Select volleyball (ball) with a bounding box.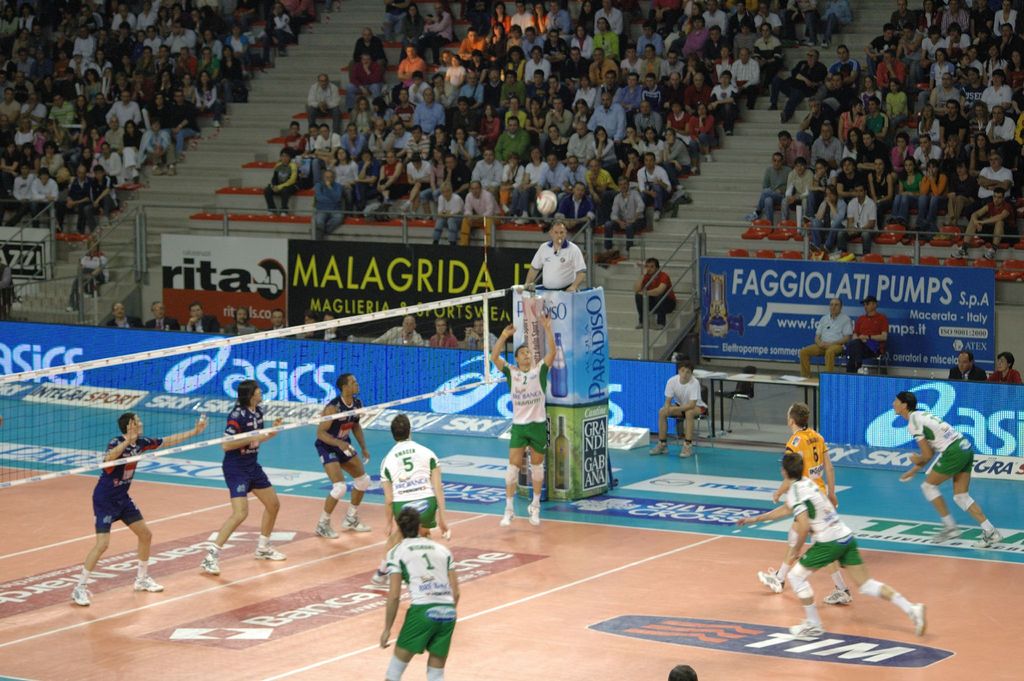
x1=527, y1=191, x2=558, y2=215.
